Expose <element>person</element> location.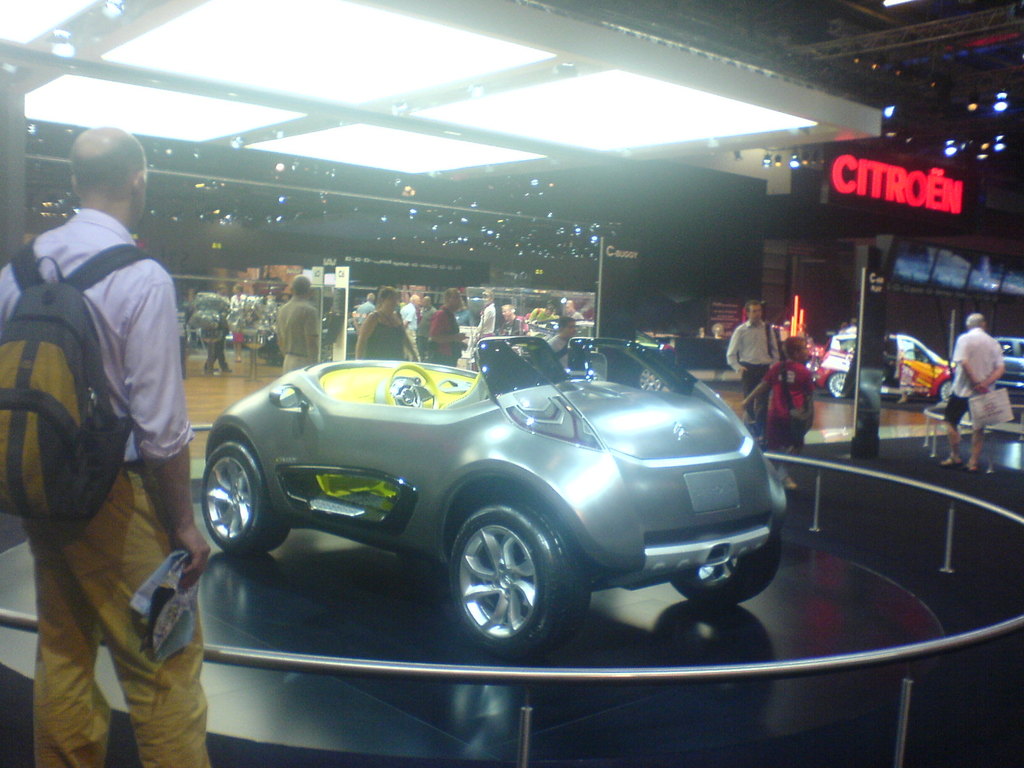
Exposed at [x1=397, y1=291, x2=423, y2=352].
